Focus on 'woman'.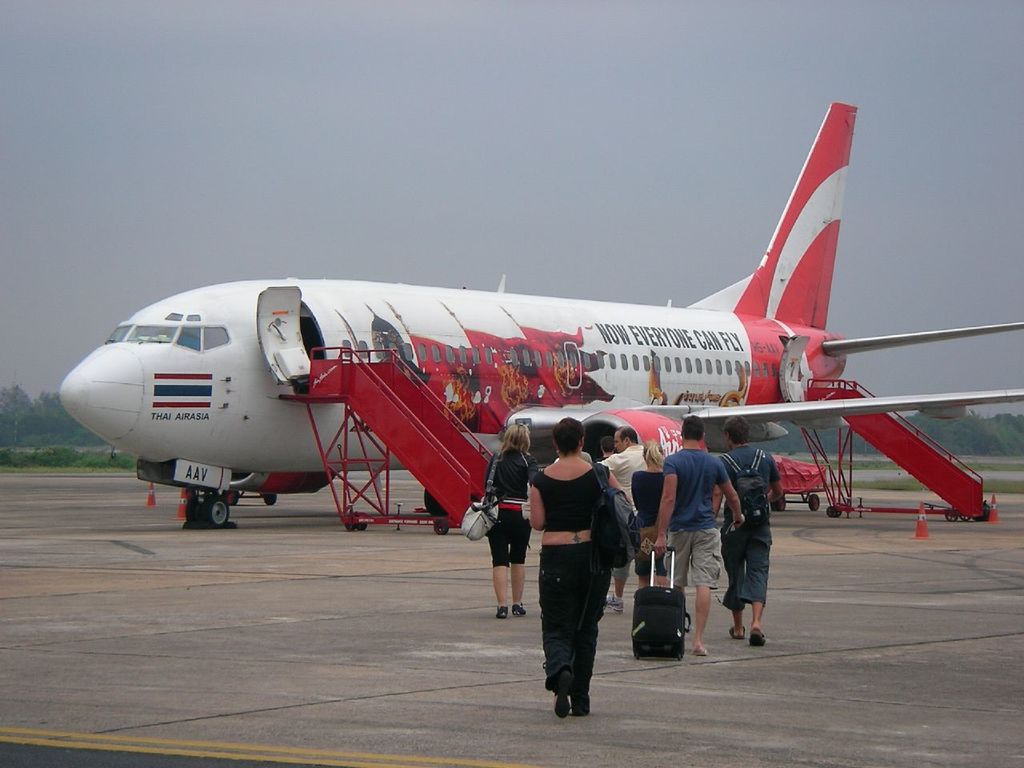
Focused at {"left": 626, "top": 439, "right": 679, "bottom": 601}.
